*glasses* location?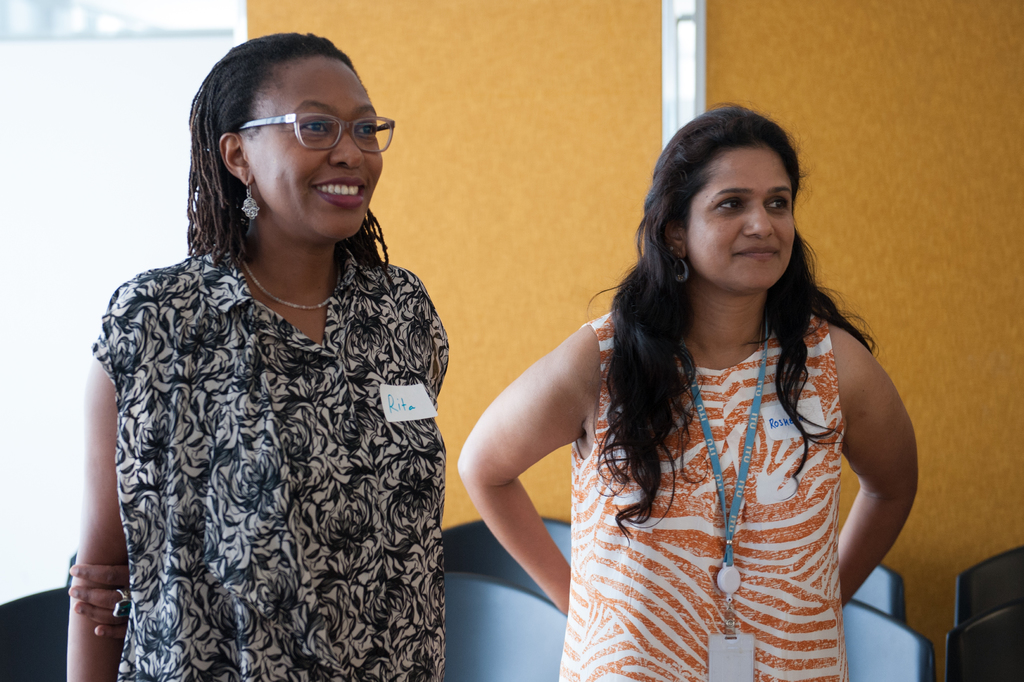
box=[236, 98, 390, 147]
